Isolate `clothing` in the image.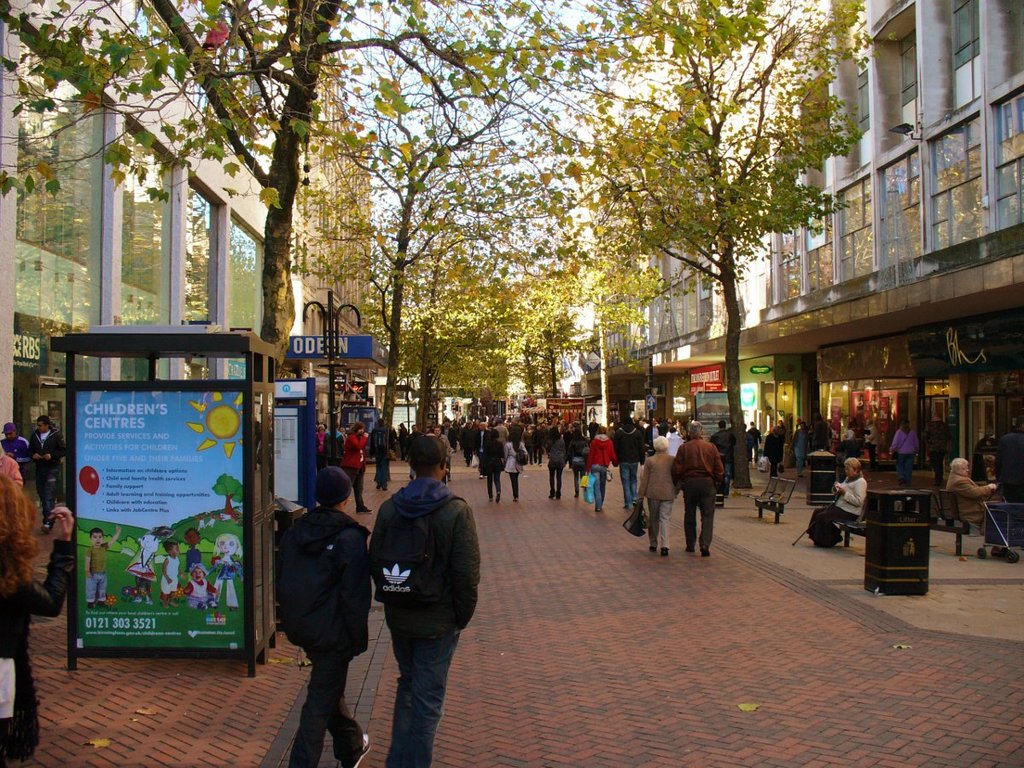
Isolated region: select_region(342, 429, 366, 495).
